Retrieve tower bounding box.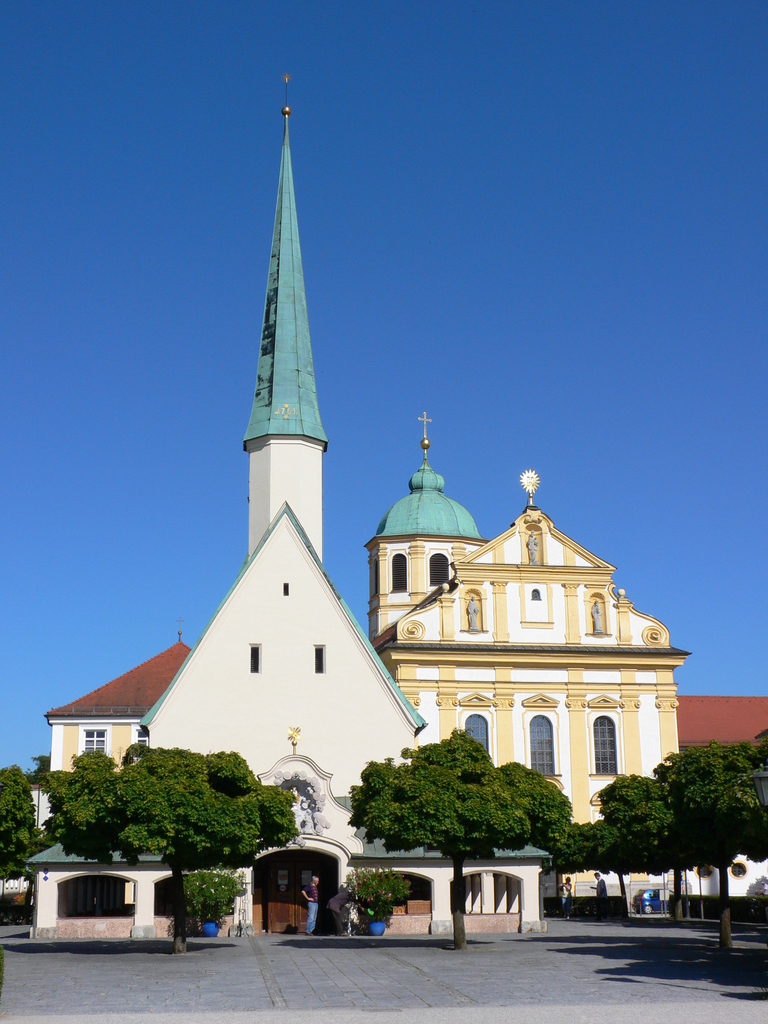
Bounding box: <box>242,72,329,556</box>.
